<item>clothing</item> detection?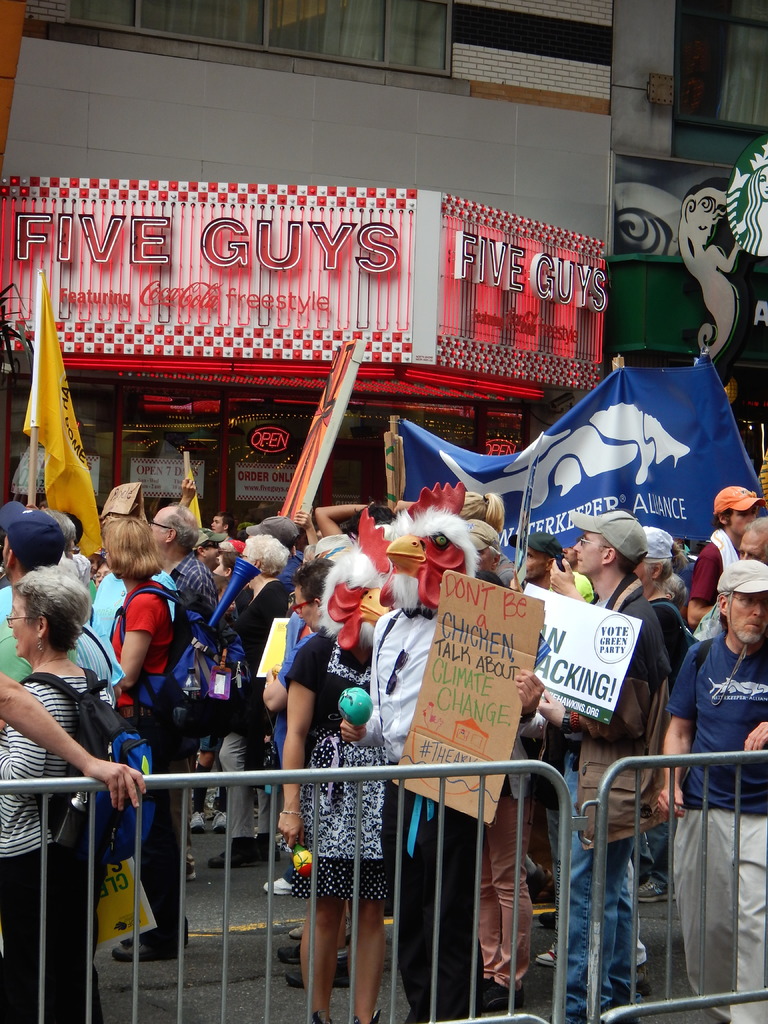
bbox=(276, 682, 403, 941)
